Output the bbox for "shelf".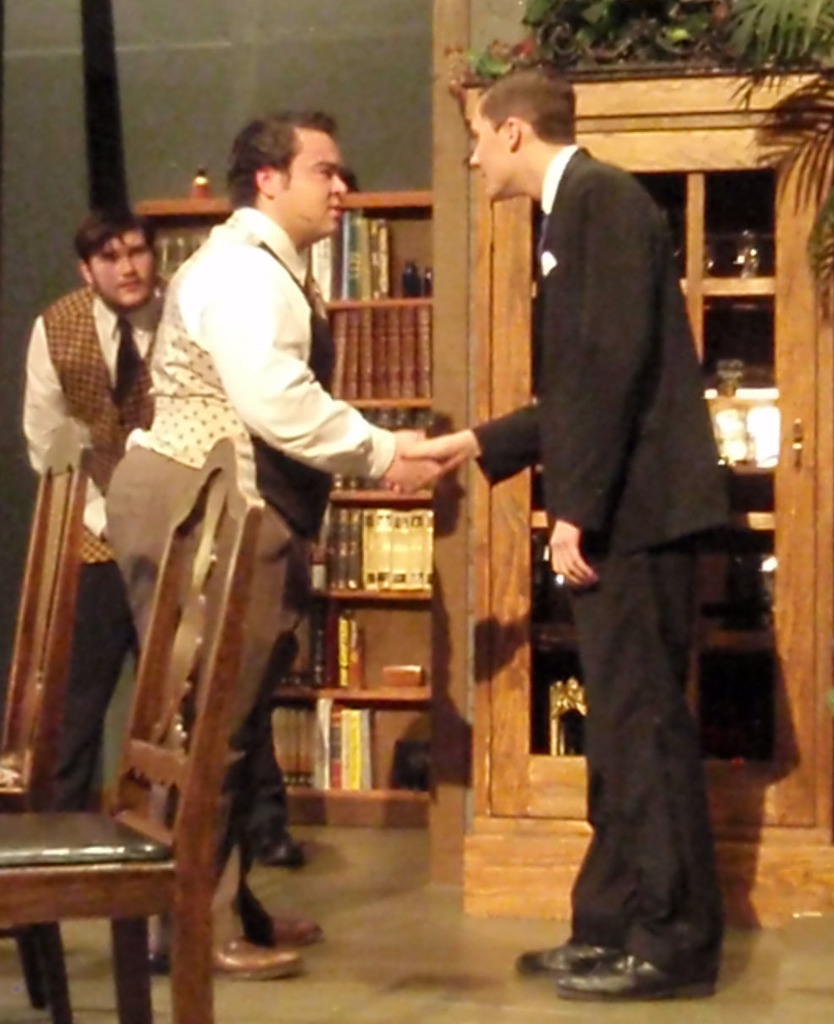
[left=482, top=74, right=833, bottom=838].
